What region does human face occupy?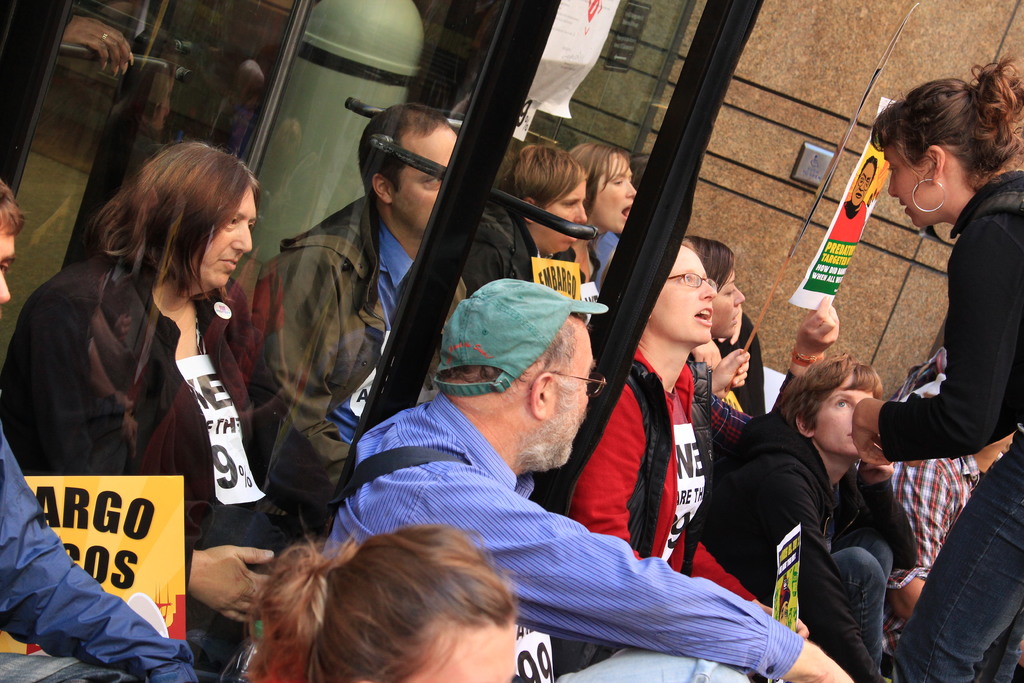
703,268,748,337.
